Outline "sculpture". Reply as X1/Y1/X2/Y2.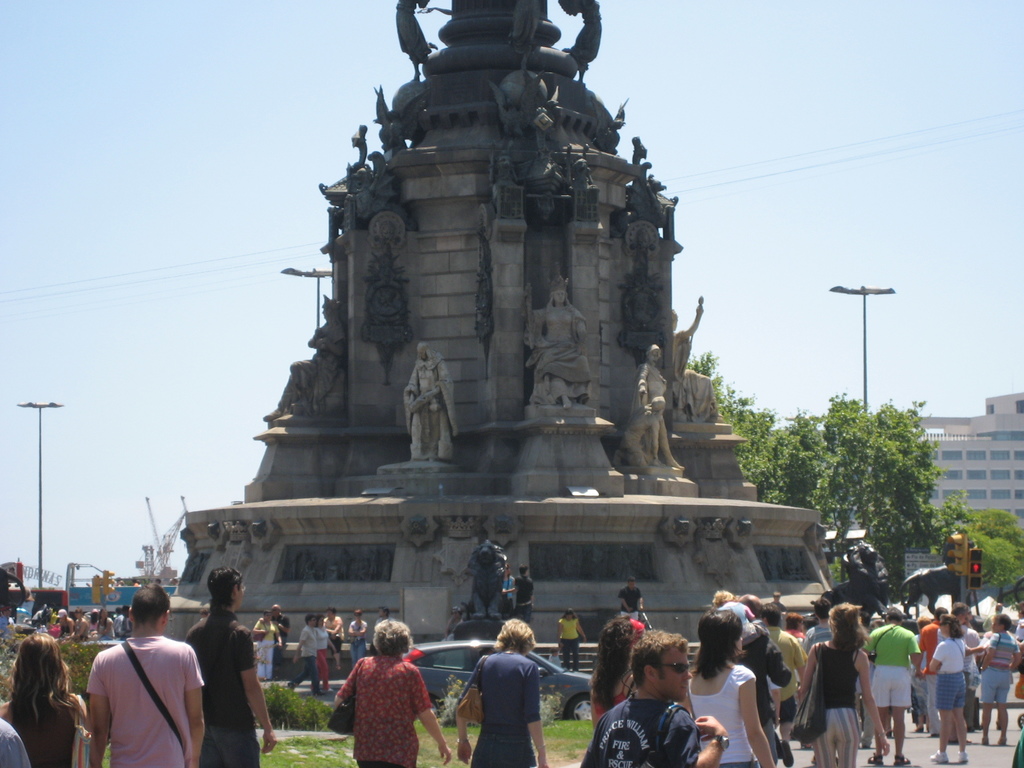
304/557/319/579.
